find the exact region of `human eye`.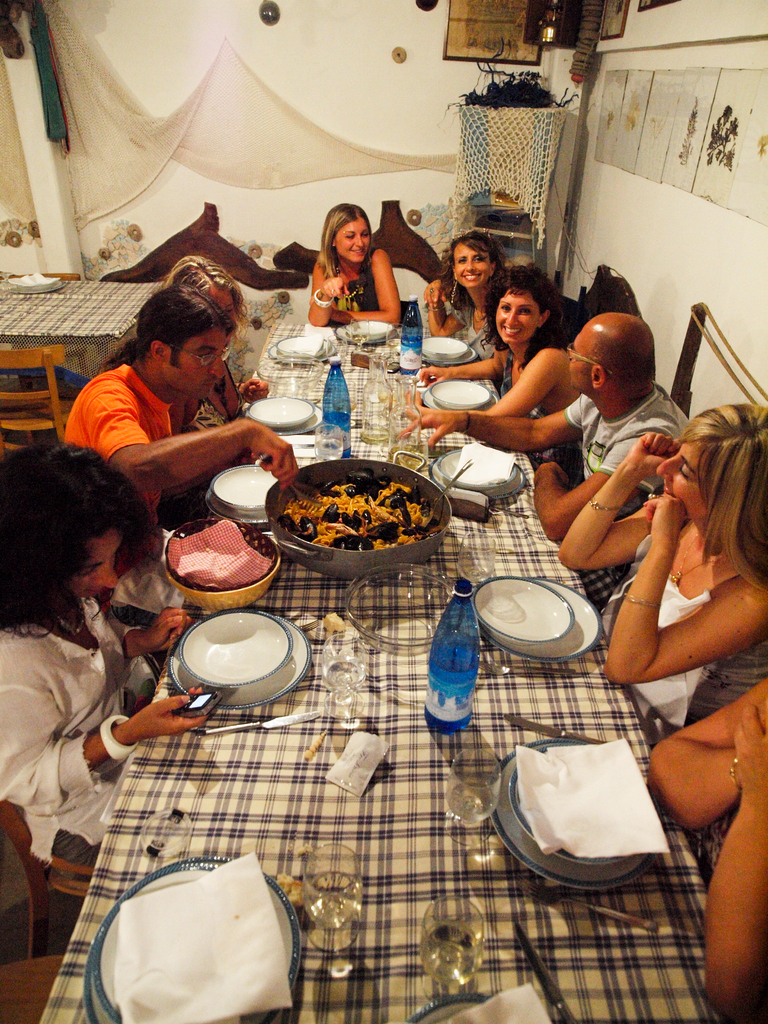
Exact region: <bbox>345, 231, 354, 238</bbox>.
